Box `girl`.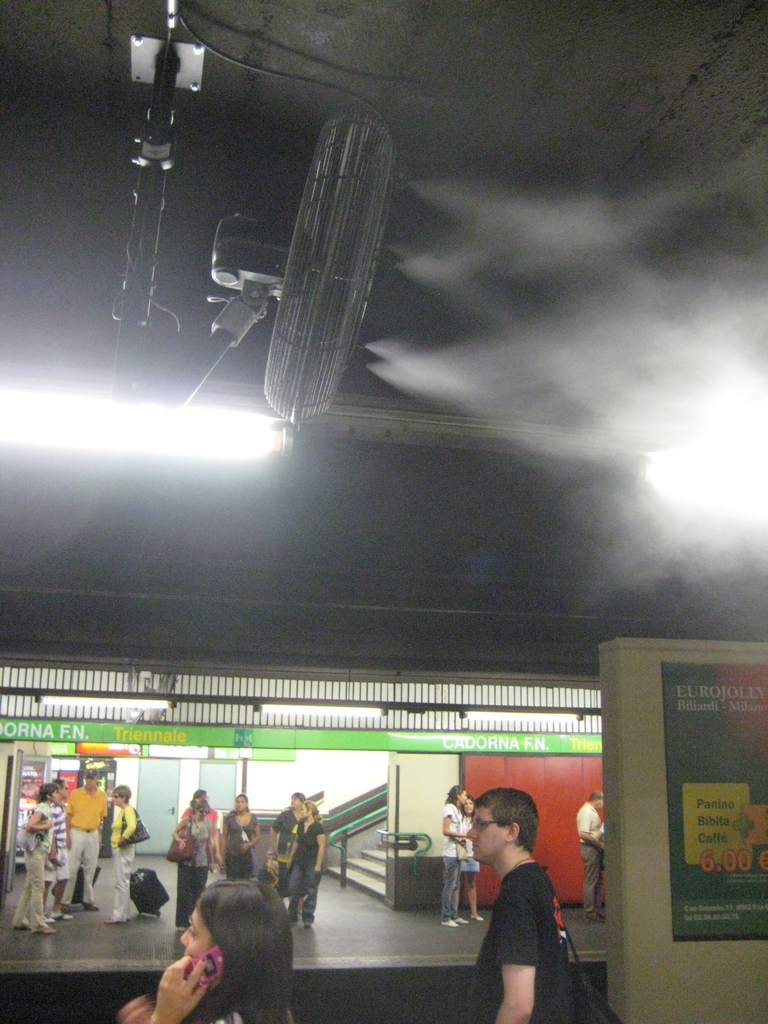
l=460, t=797, r=486, b=925.
